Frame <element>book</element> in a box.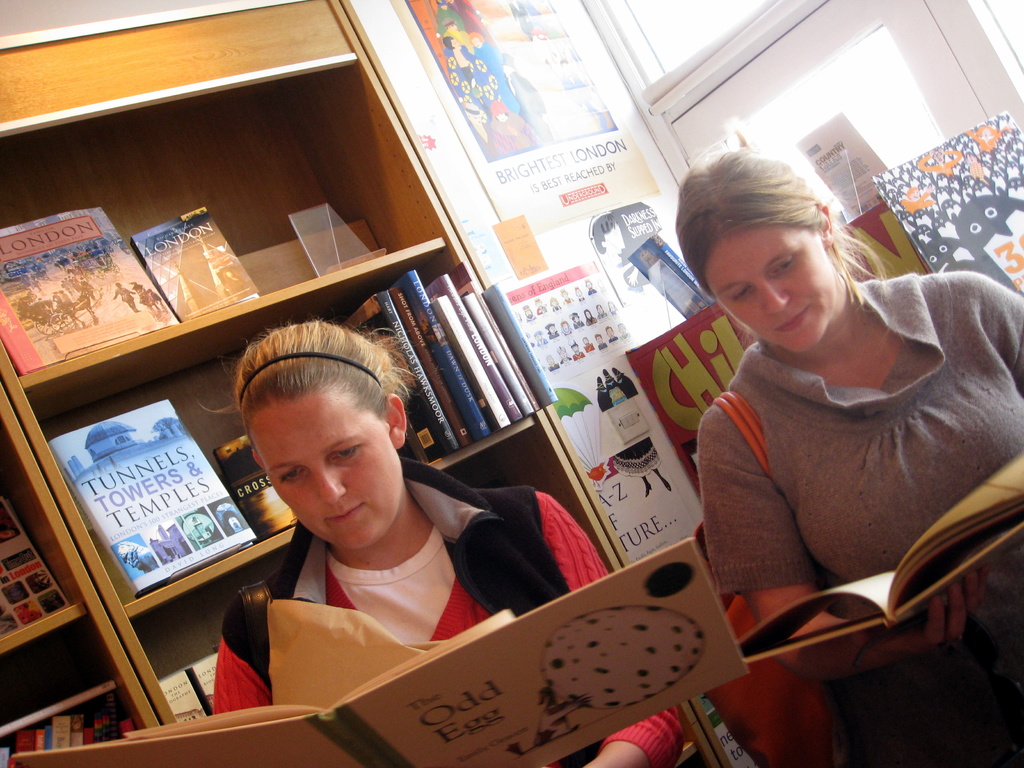
select_region(129, 207, 265, 324).
